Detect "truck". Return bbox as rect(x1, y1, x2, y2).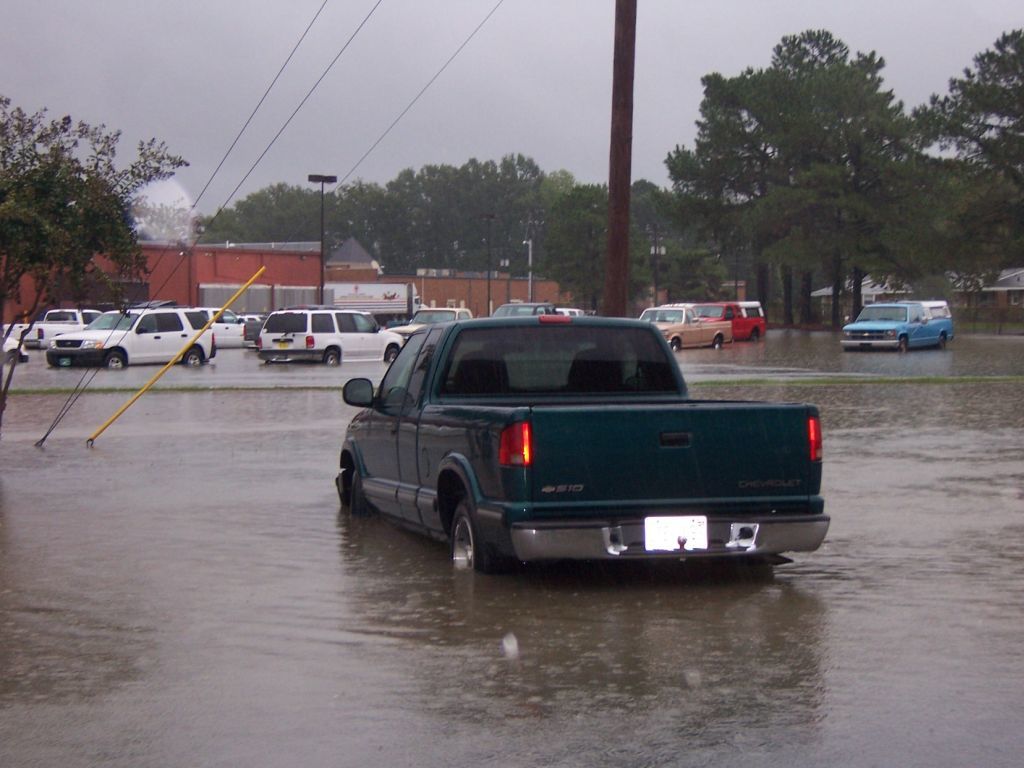
rect(324, 319, 838, 586).
